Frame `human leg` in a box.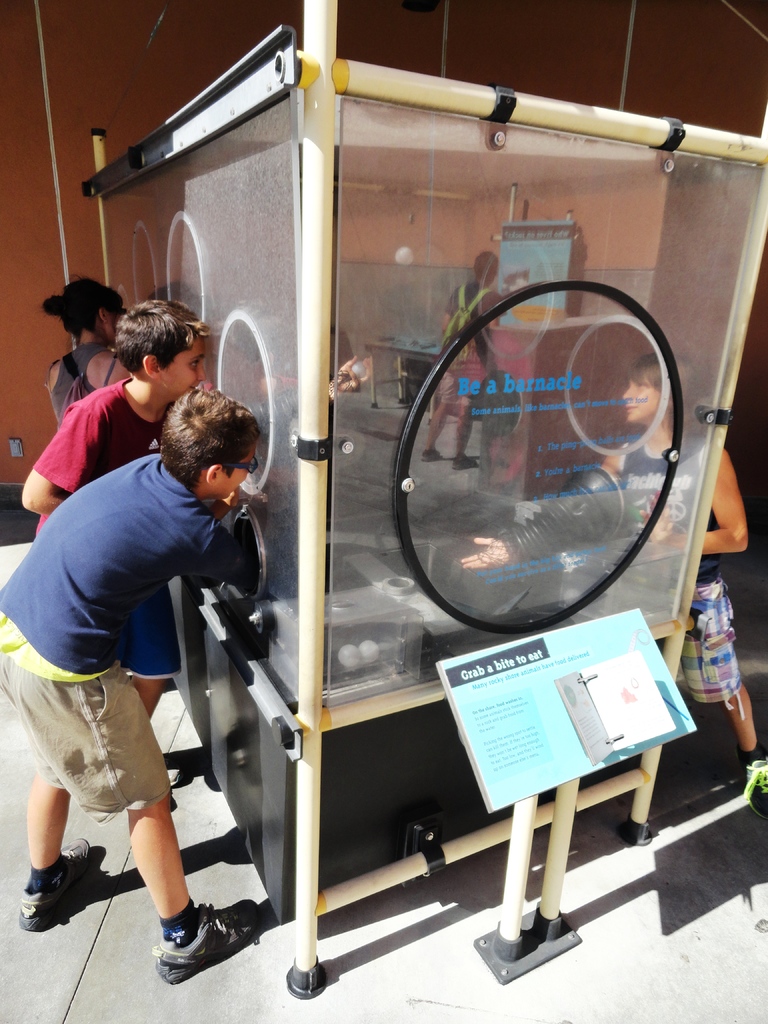
crop(2, 652, 98, 929).
